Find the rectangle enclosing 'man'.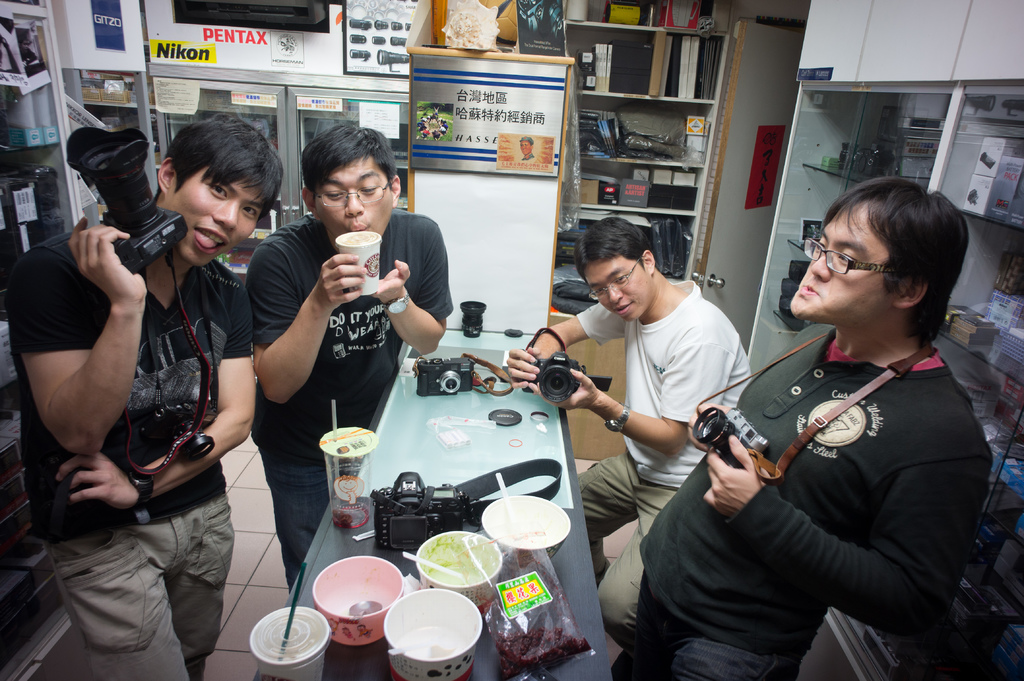
[left=222, top=143, right=449, bottom=560].
